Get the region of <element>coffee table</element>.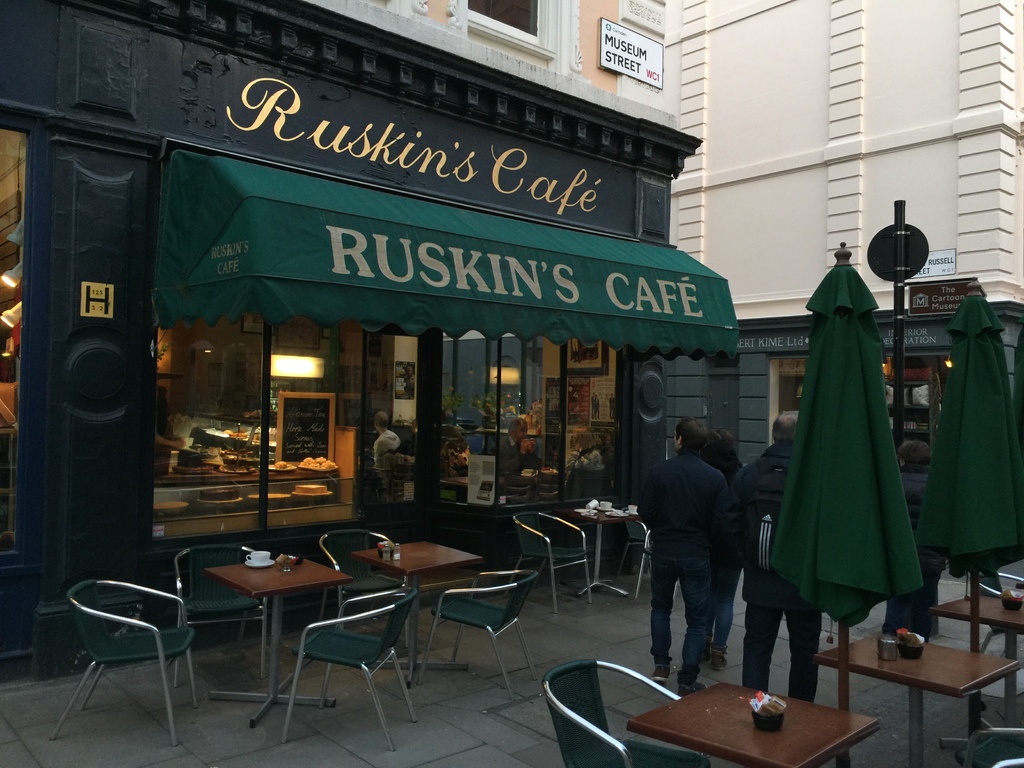
Rect(821, 637, 1021, 767).
